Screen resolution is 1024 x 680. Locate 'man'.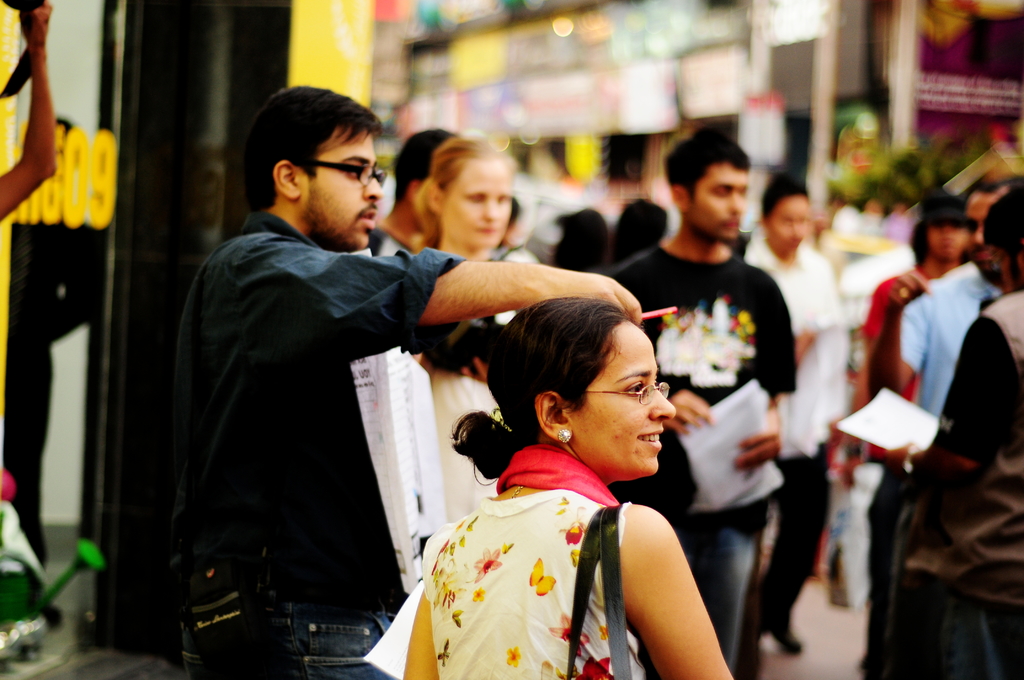
859 182 973 679.
